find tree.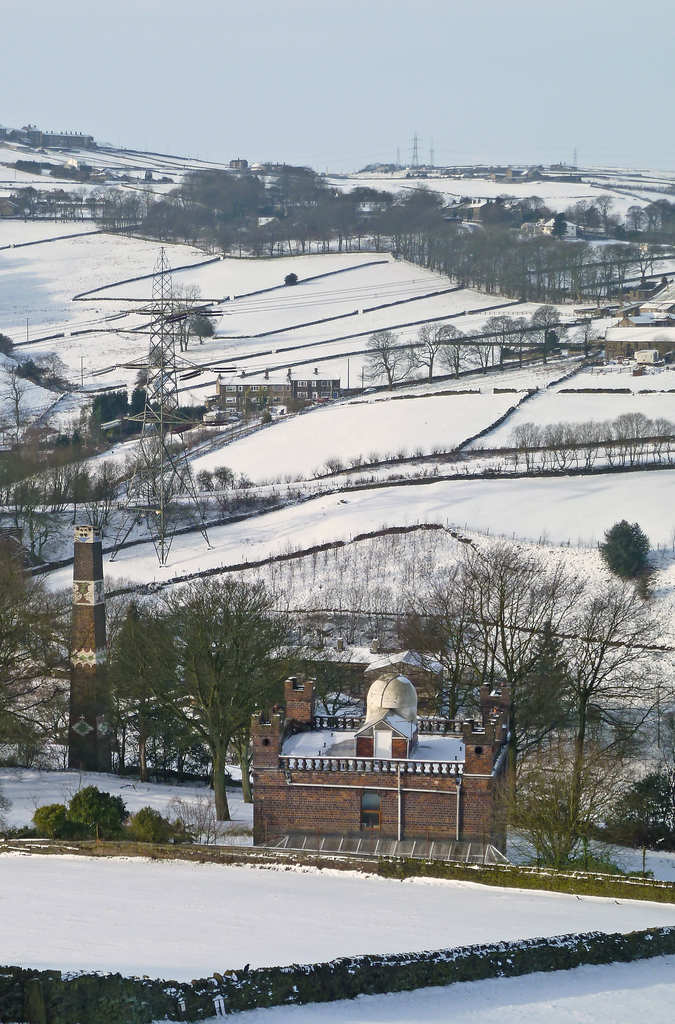
<region>109, 559, 316, 826</region>.
